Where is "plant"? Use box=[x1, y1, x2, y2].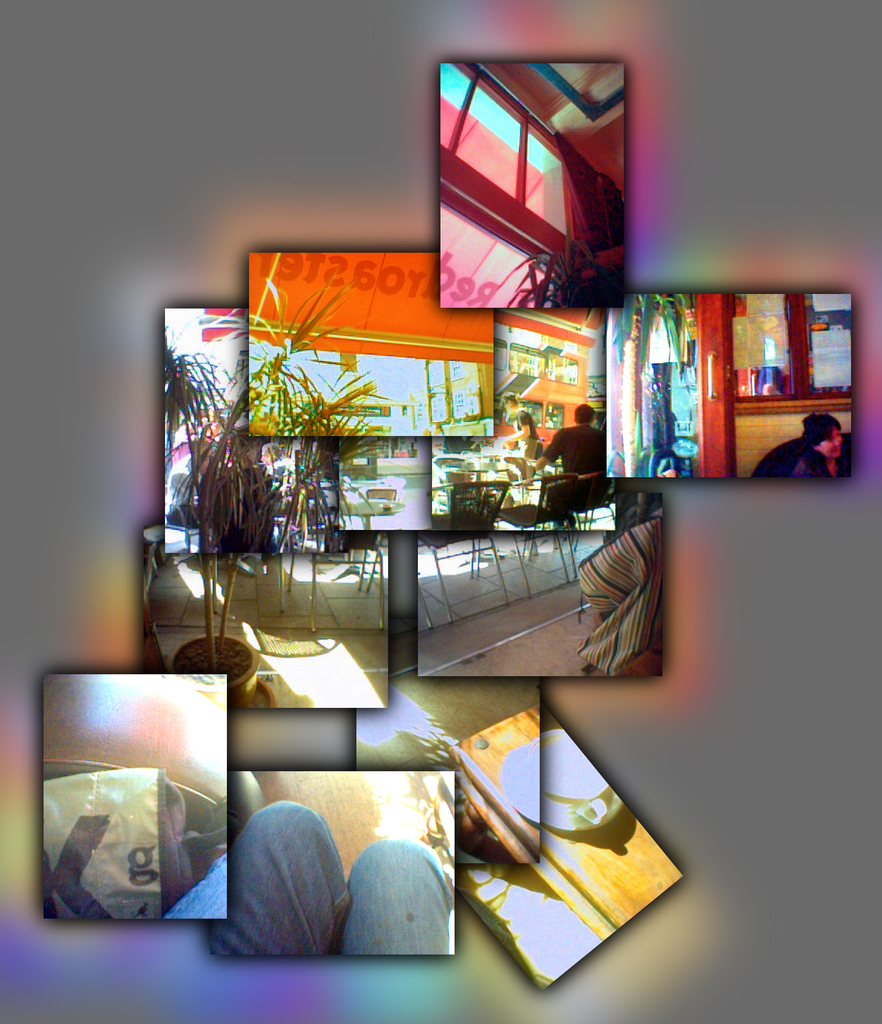
box=[159, 344, 277, 675].
